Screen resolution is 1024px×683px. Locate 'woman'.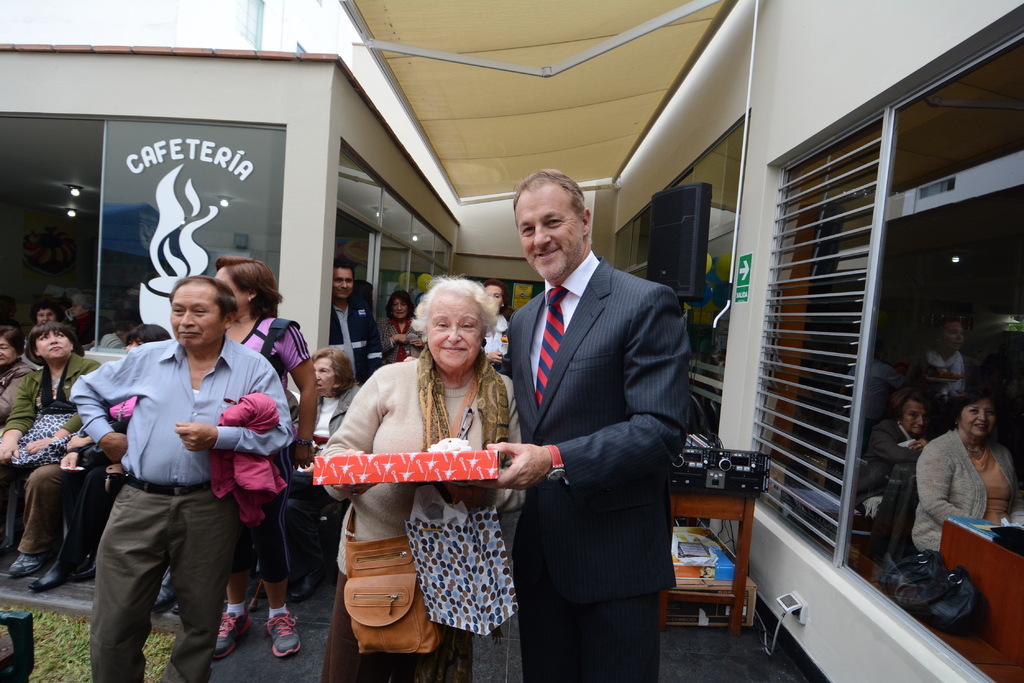
0/324/36/434.
